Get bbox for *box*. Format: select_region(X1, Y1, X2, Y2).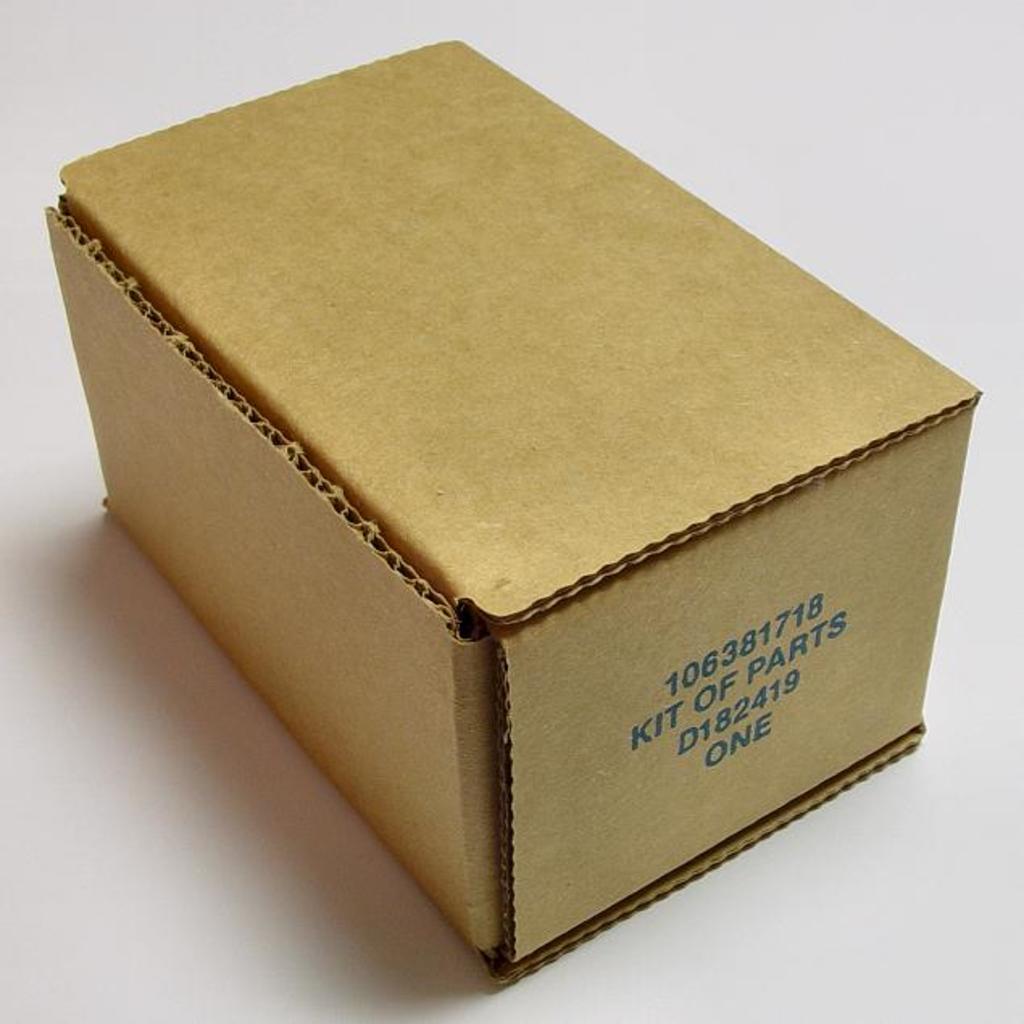
select_region(45, 35, 977, 977).
